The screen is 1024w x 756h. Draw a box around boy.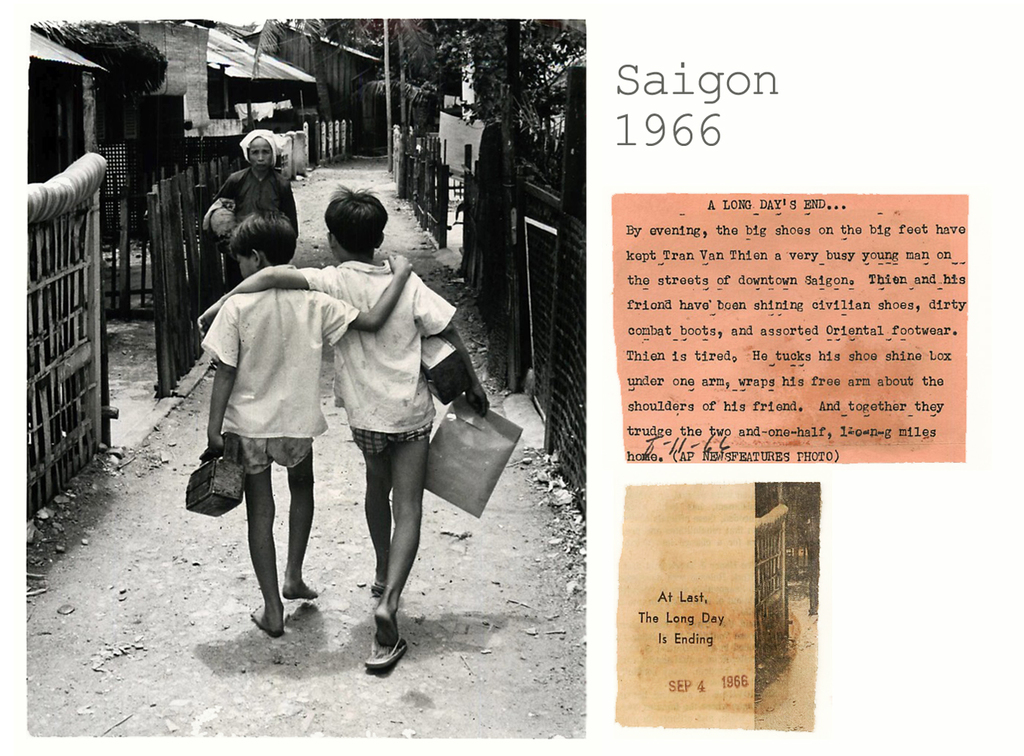
[198,184,487,665].
